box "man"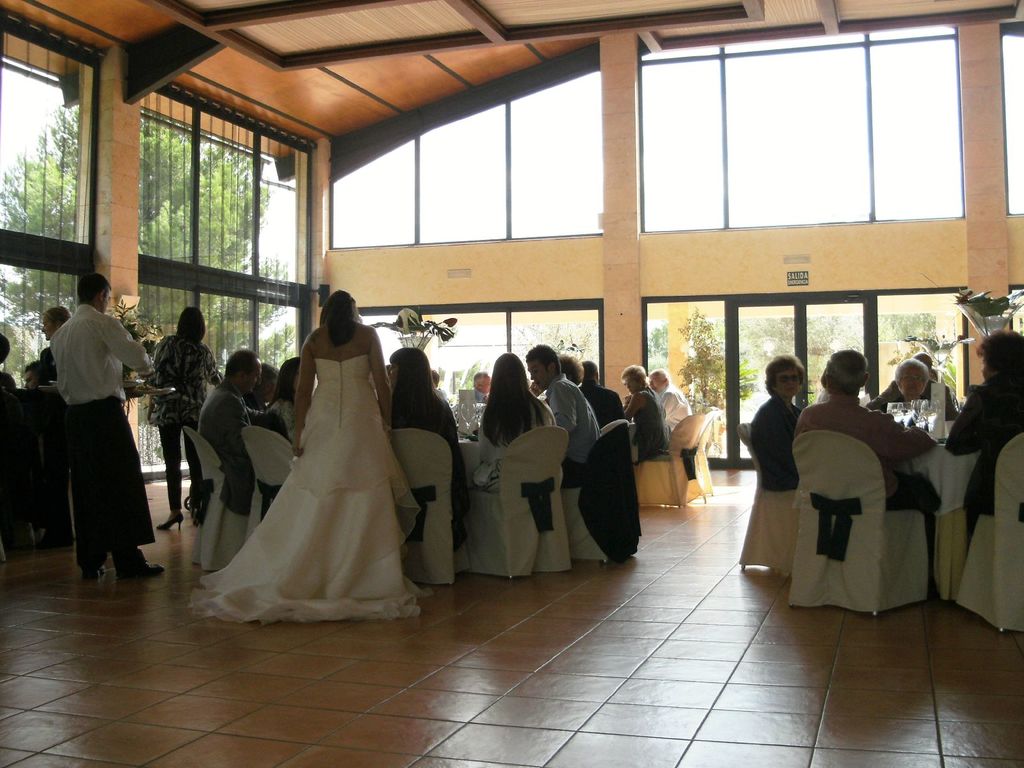
region(871, 355, 959, 419)
